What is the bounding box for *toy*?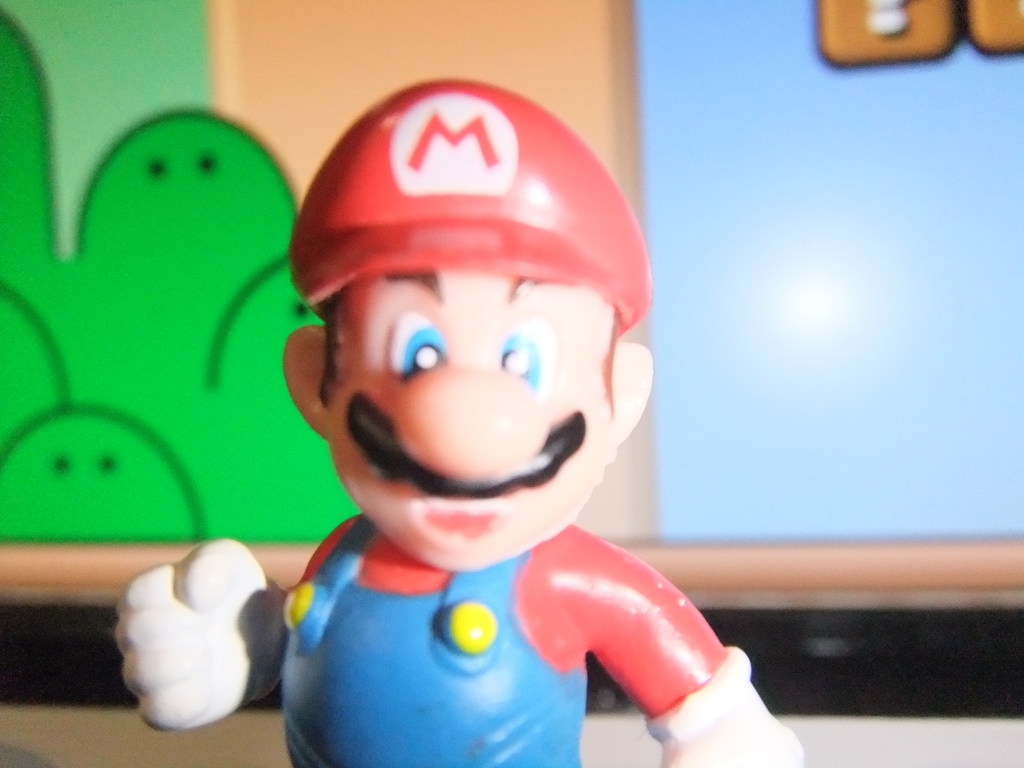
(left=257, top=124, right=739, bottom=767).
